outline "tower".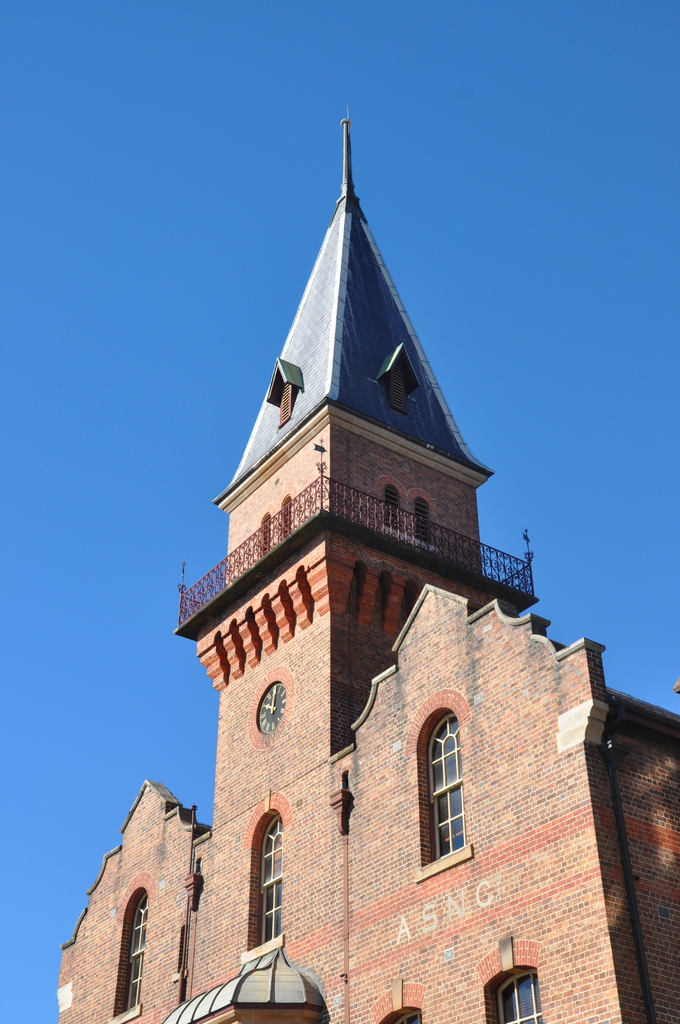
Outline: <bbox>57, 108, 679, 1023</bbox>.
